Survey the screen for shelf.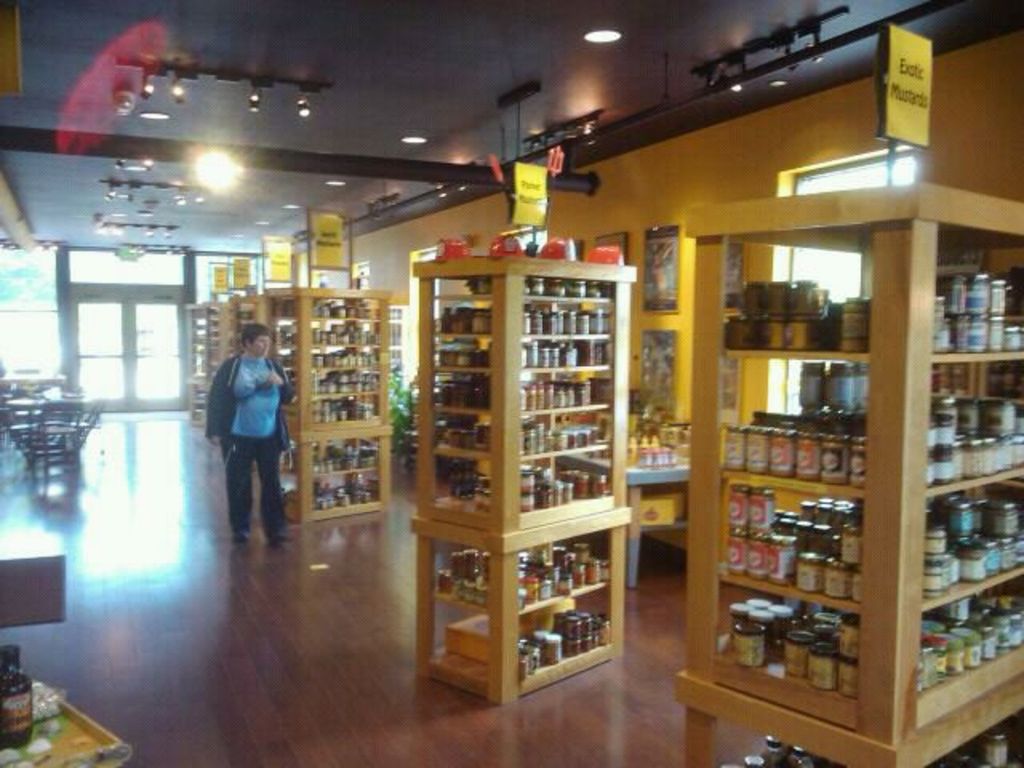
Survey found: bbox=[304, 422, 405, 525].
